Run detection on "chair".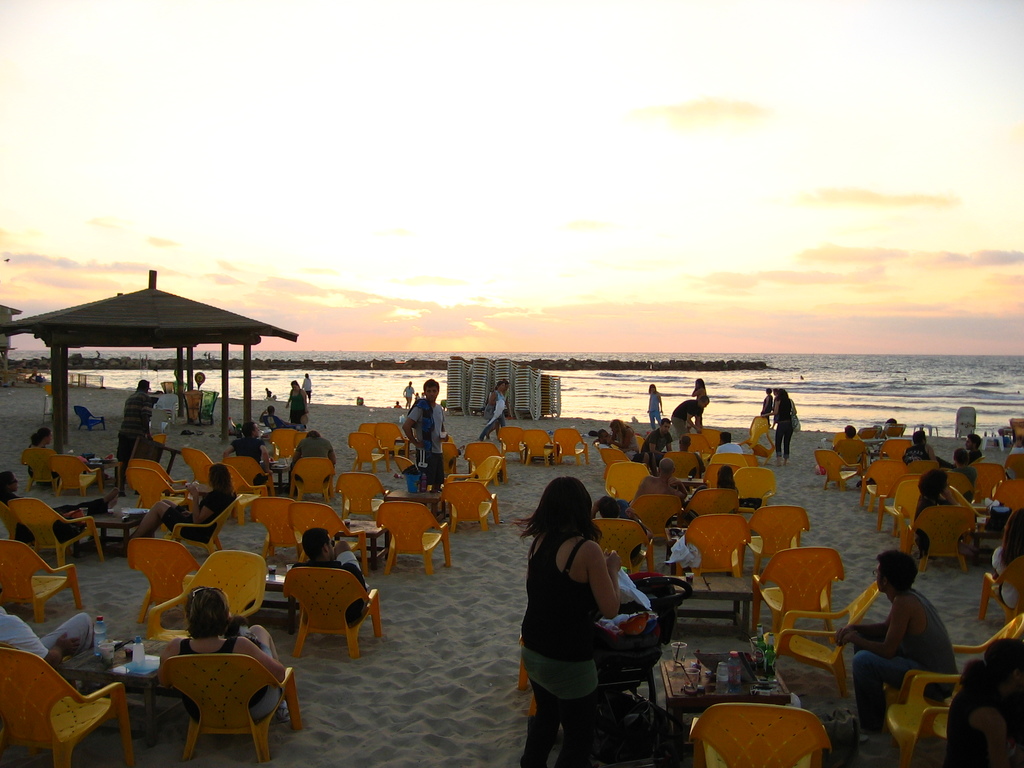
Result: <box>292,431,310,454</box>.
